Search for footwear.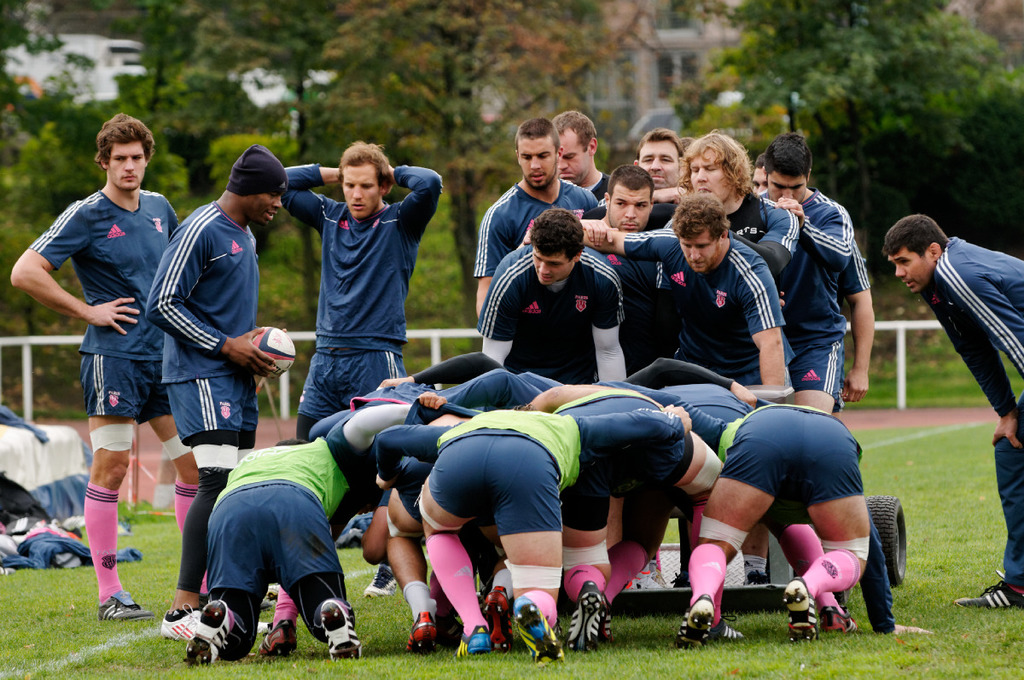
Found at (left=251, top=623, right=294, bottom=660).
